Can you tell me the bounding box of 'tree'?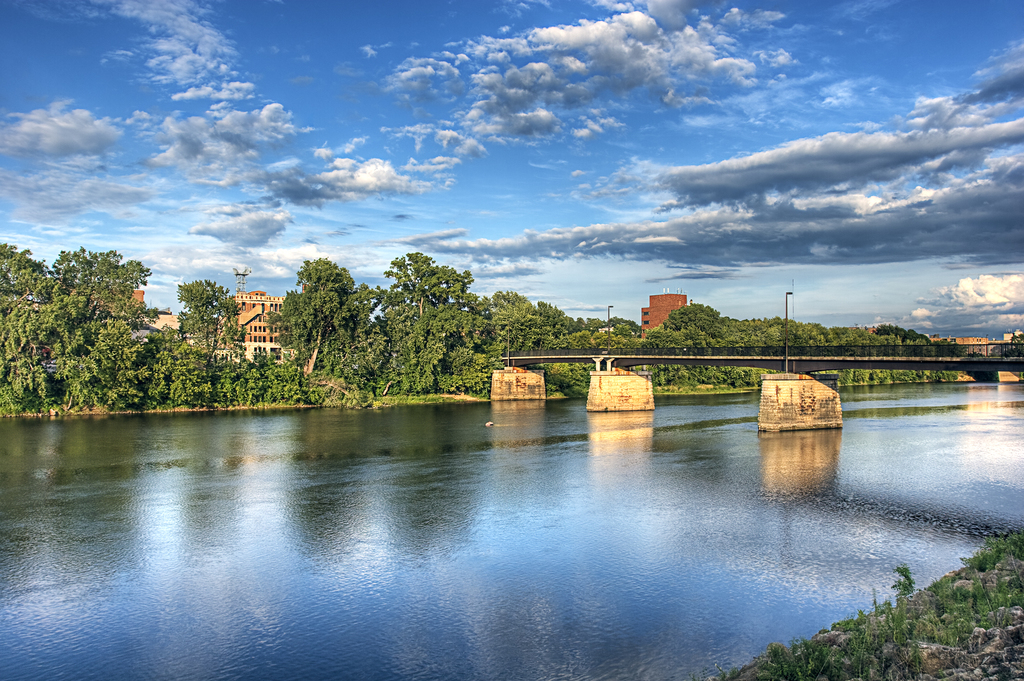
x1=268, y1=258, x2=354, y2=373.
